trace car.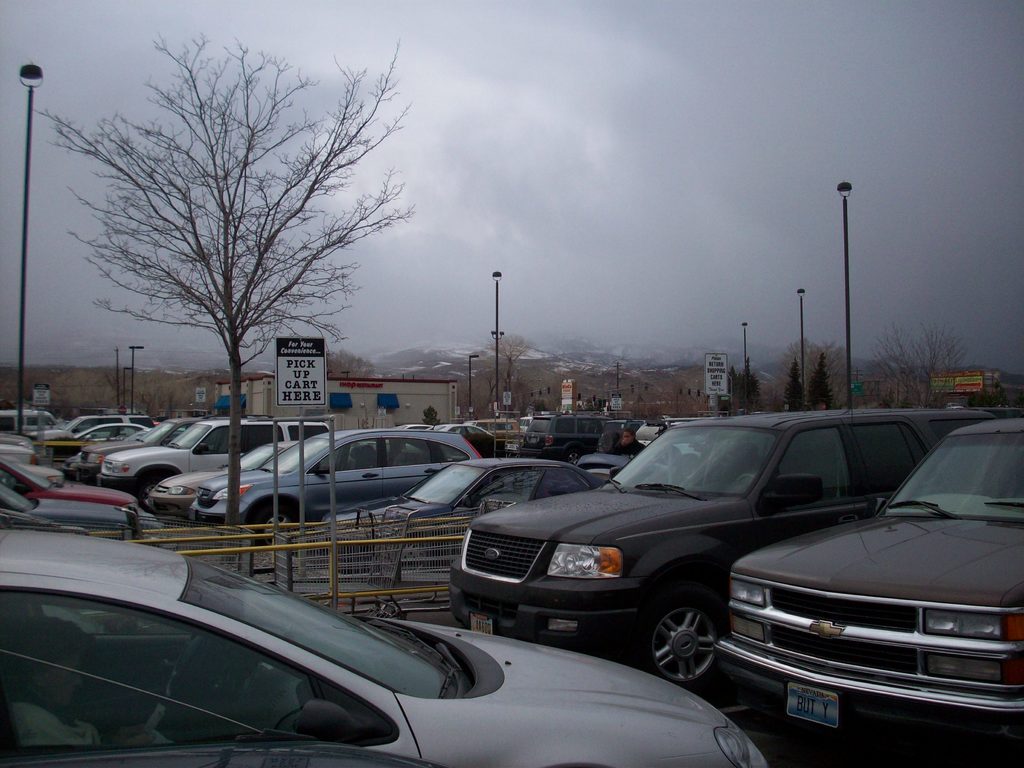
Traced to BBox(711, 427, 1012, 760).
